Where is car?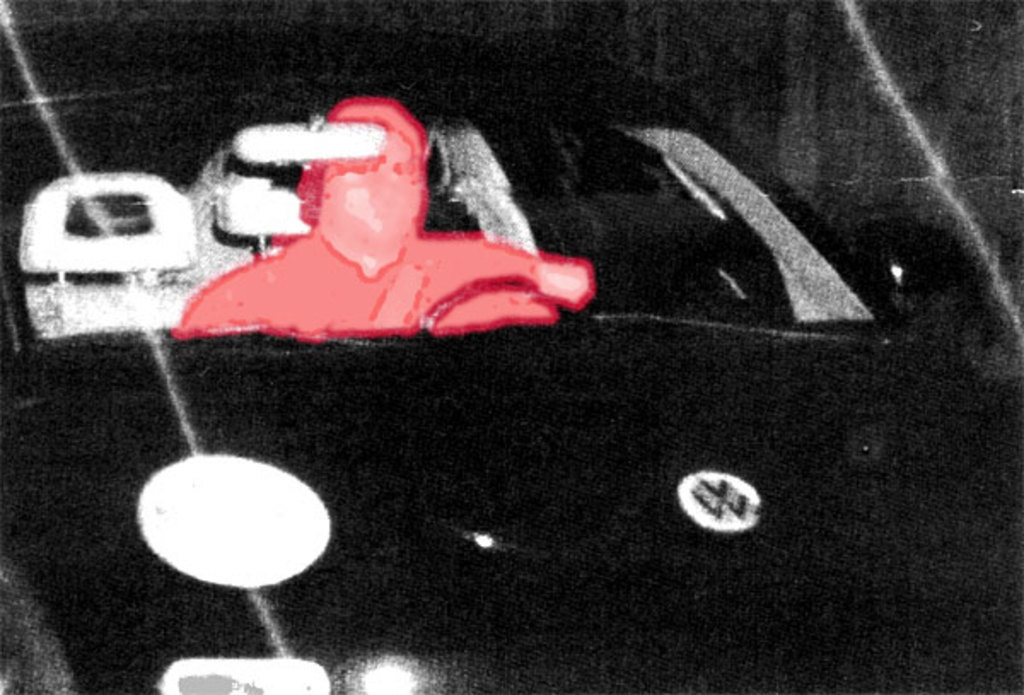
pyautogui.locateOnScreen(0, 20, 1022, 693).
